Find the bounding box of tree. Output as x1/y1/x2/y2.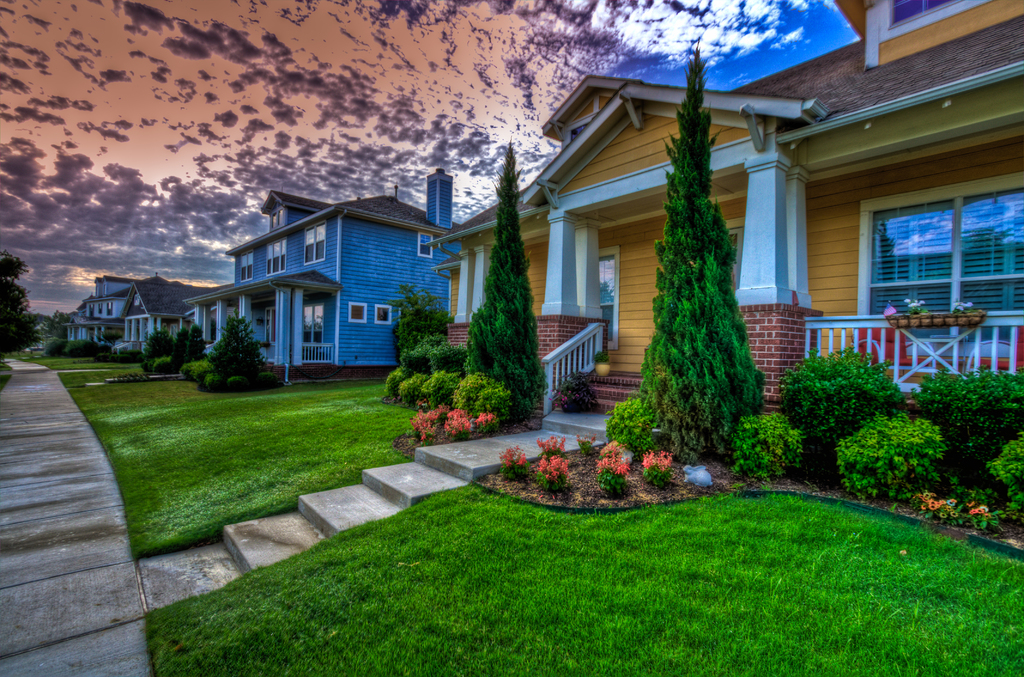
143/325/177/360.
